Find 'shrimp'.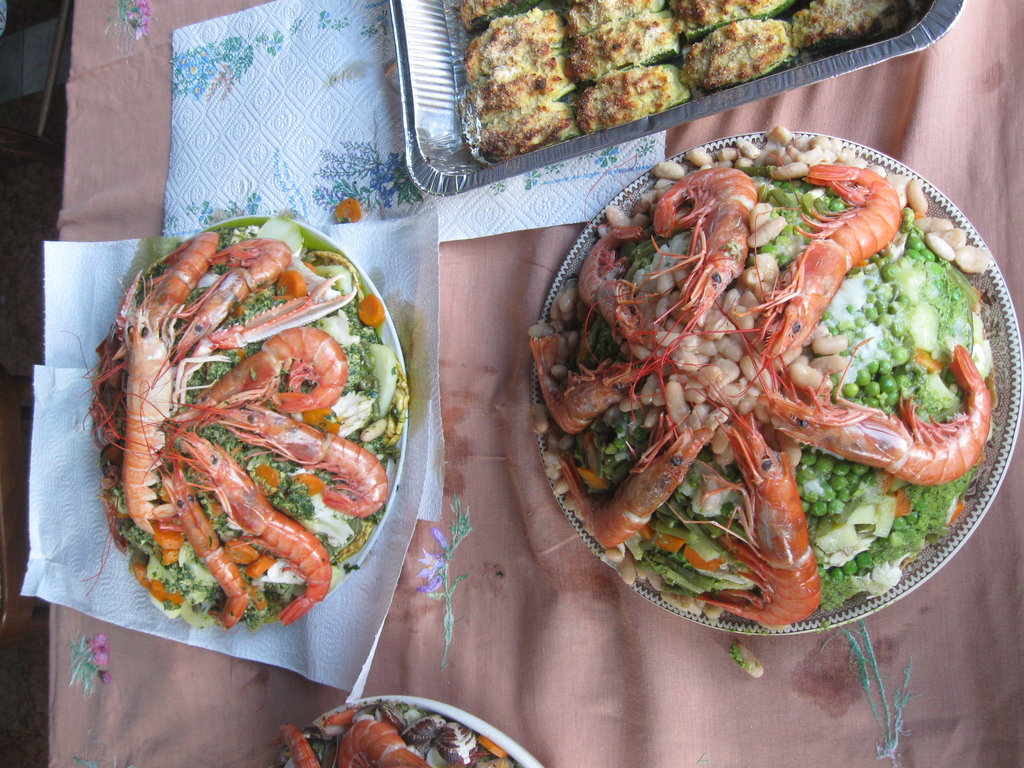
box(280, 726, 317, 766).
